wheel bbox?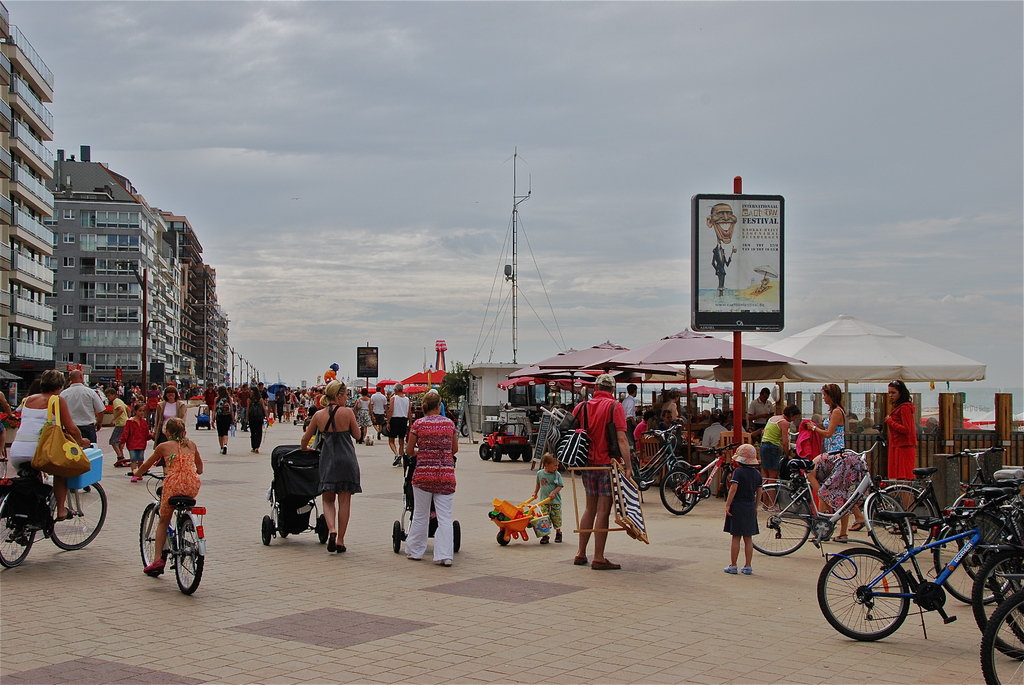
detection(141, 502, 175, 578)
